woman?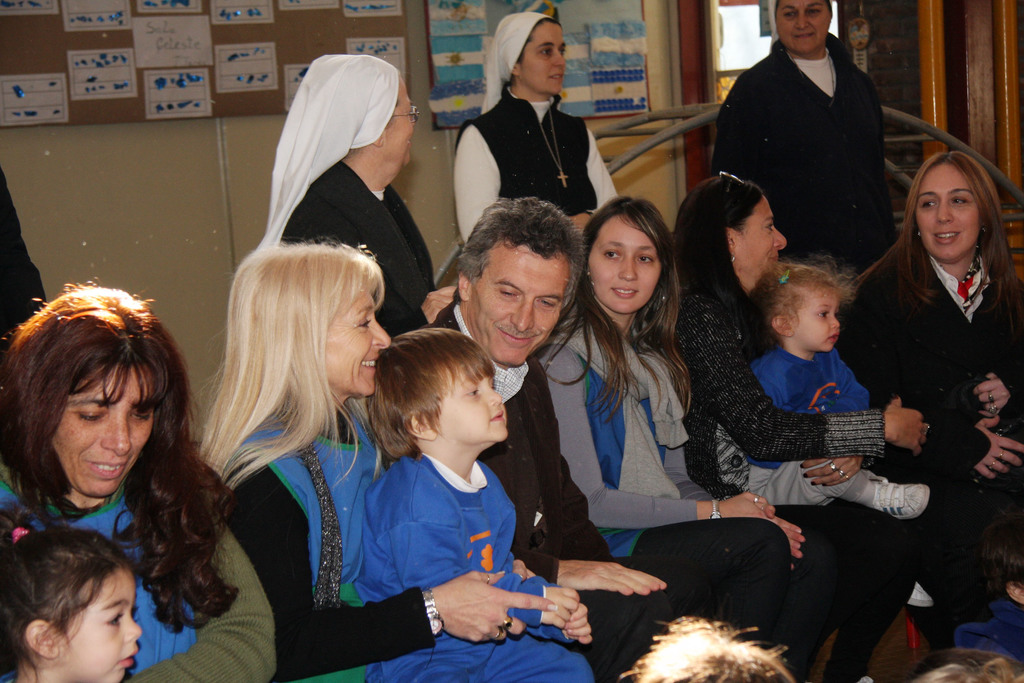
(x1=857, y1=128, x2=1010, y2=643)
